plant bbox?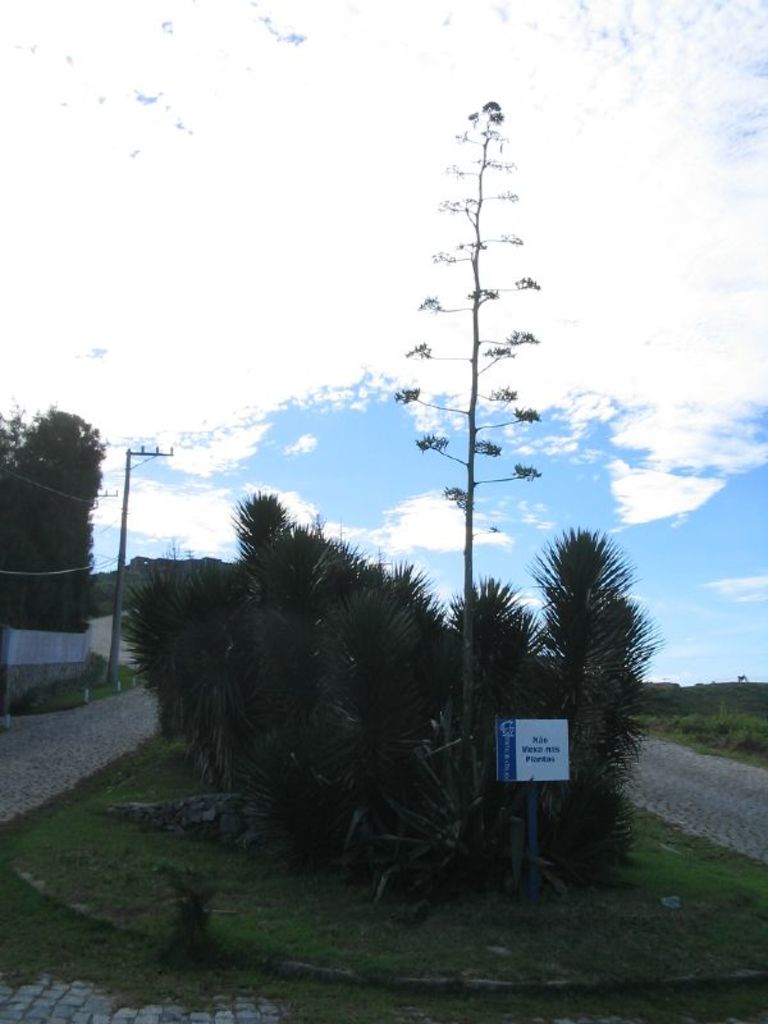
box=[0, 392, 104, 627]
